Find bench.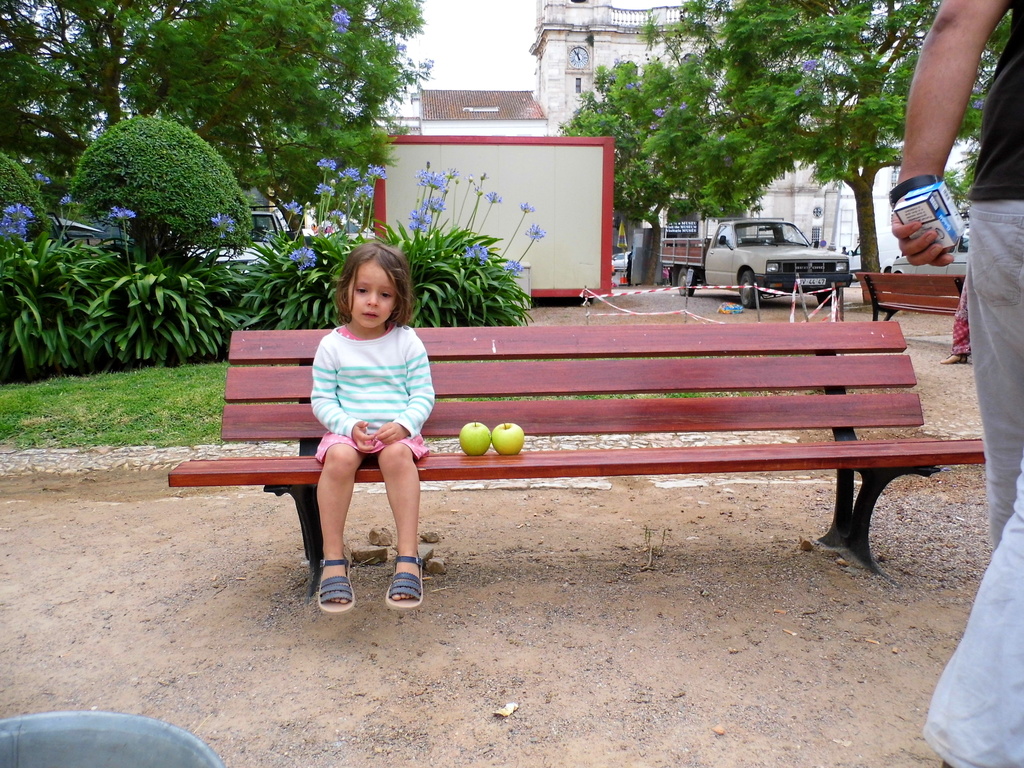
175:281:994:620.
